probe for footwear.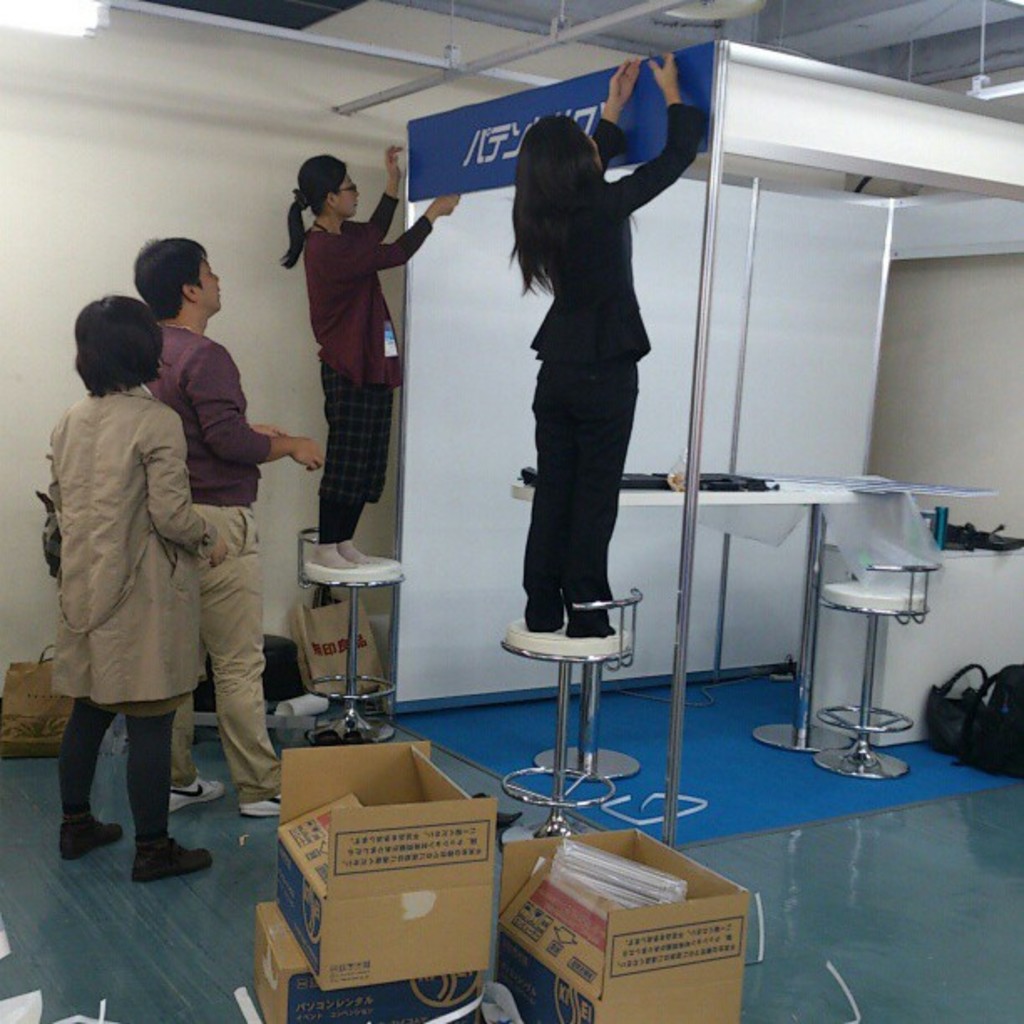
Probe result: crop(338, 535, 365, 567).
